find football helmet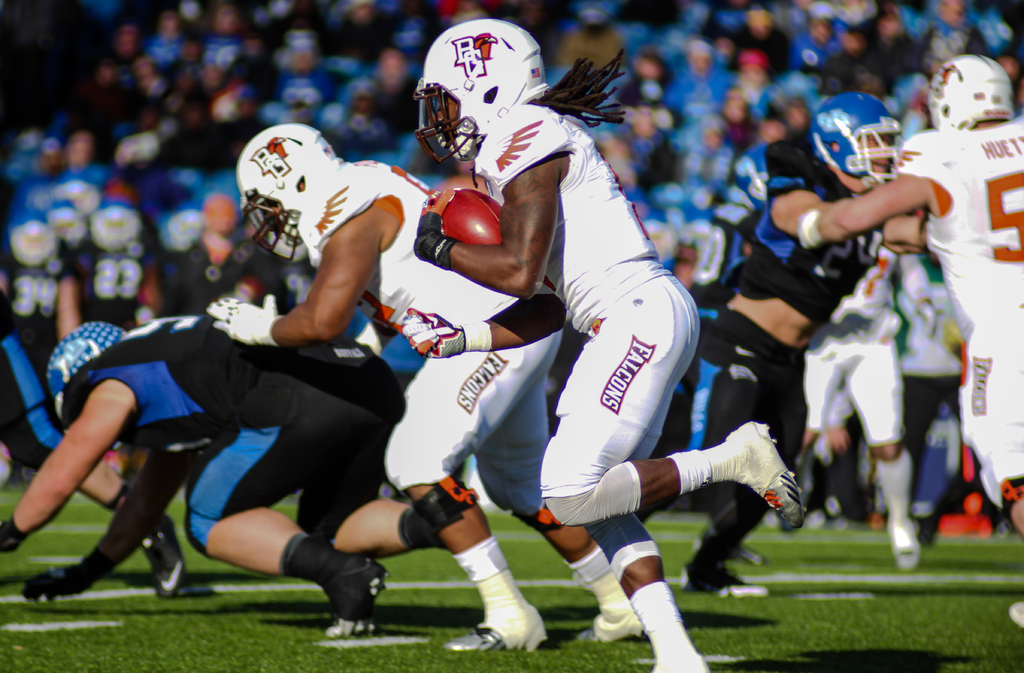
(x1=801, y1=82, x2=908, y2=207)
